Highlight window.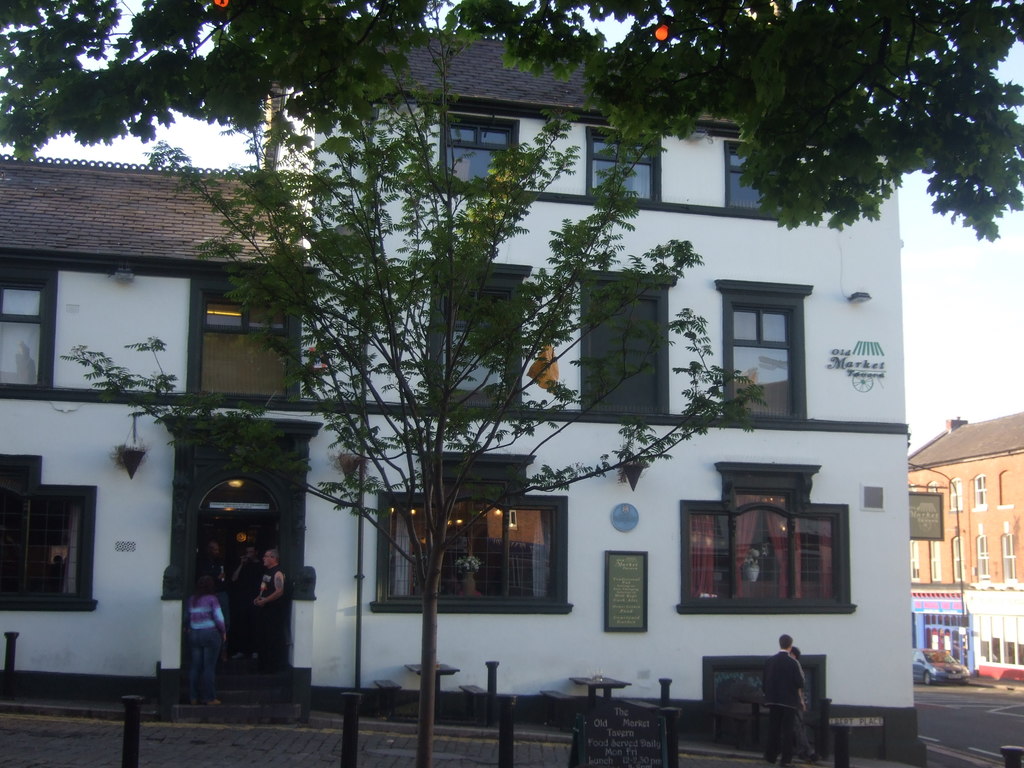
Highlighted region: pyautogui.locateOnScreen(374, 457, 577, 622).
